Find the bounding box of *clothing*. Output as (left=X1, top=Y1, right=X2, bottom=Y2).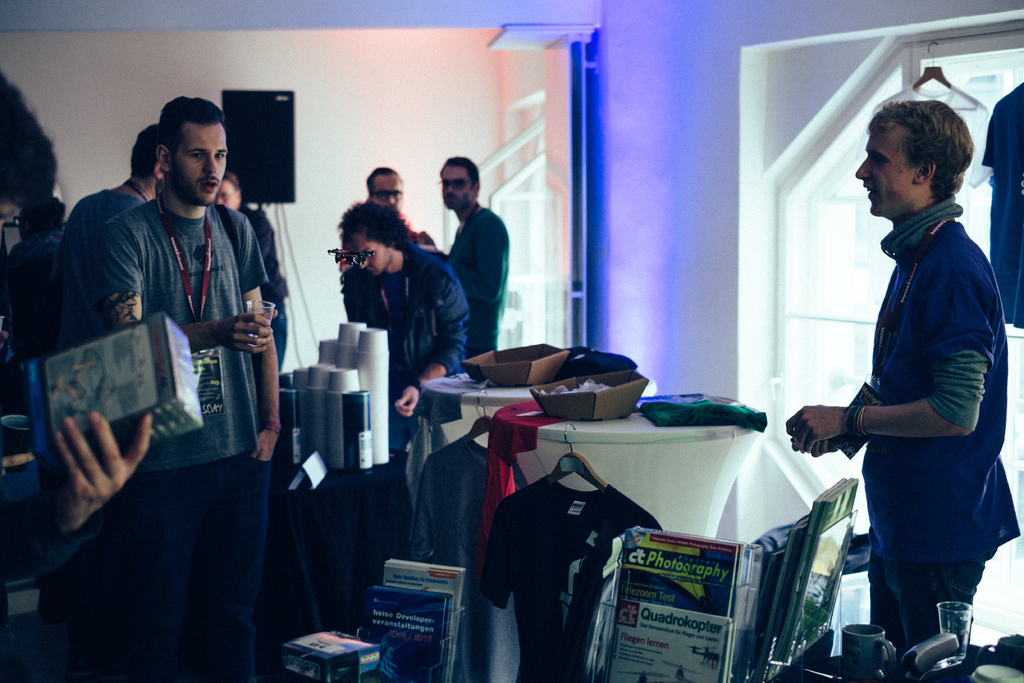
(left=441, top=207, right=507, bottom=361).
